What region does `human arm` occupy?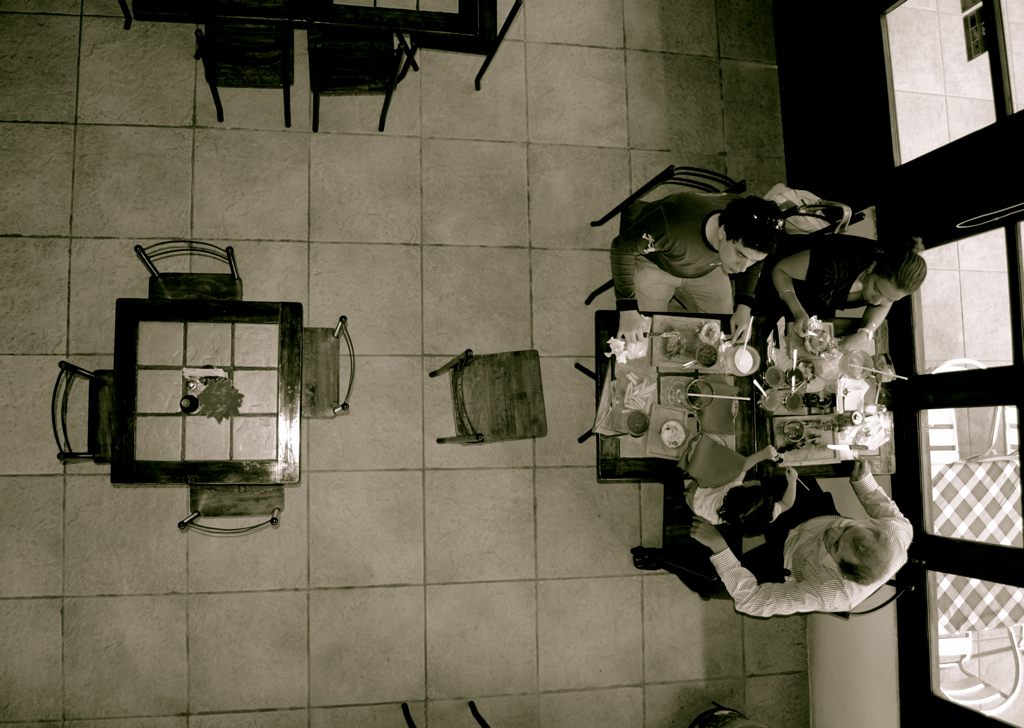
l=762, t=245, r=845, b=332.
